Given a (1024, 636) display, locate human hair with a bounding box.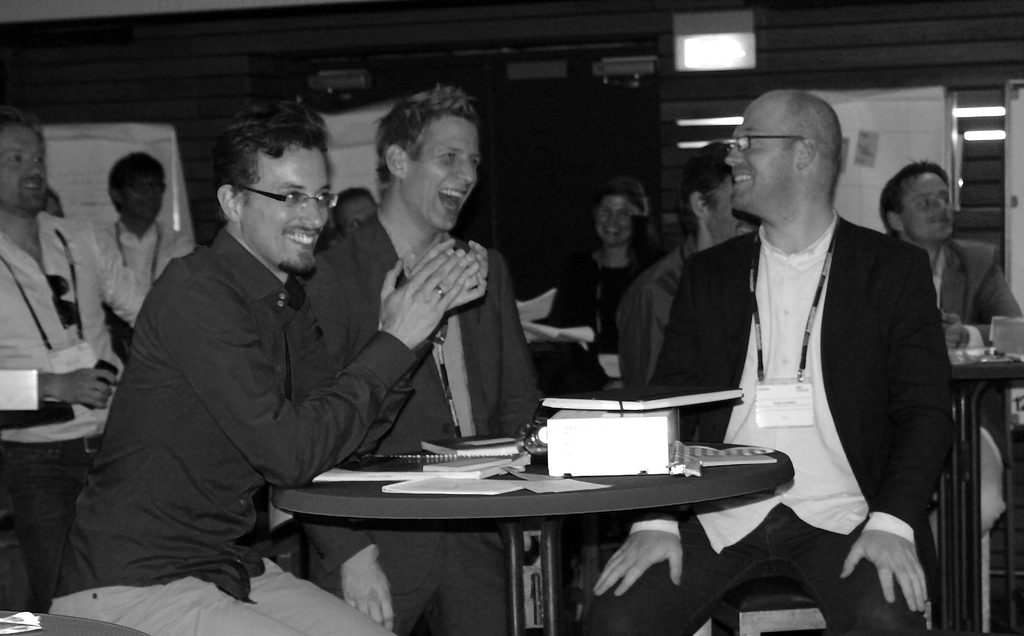
Located: x1=675, y1=142, x2=732, y2=247.
